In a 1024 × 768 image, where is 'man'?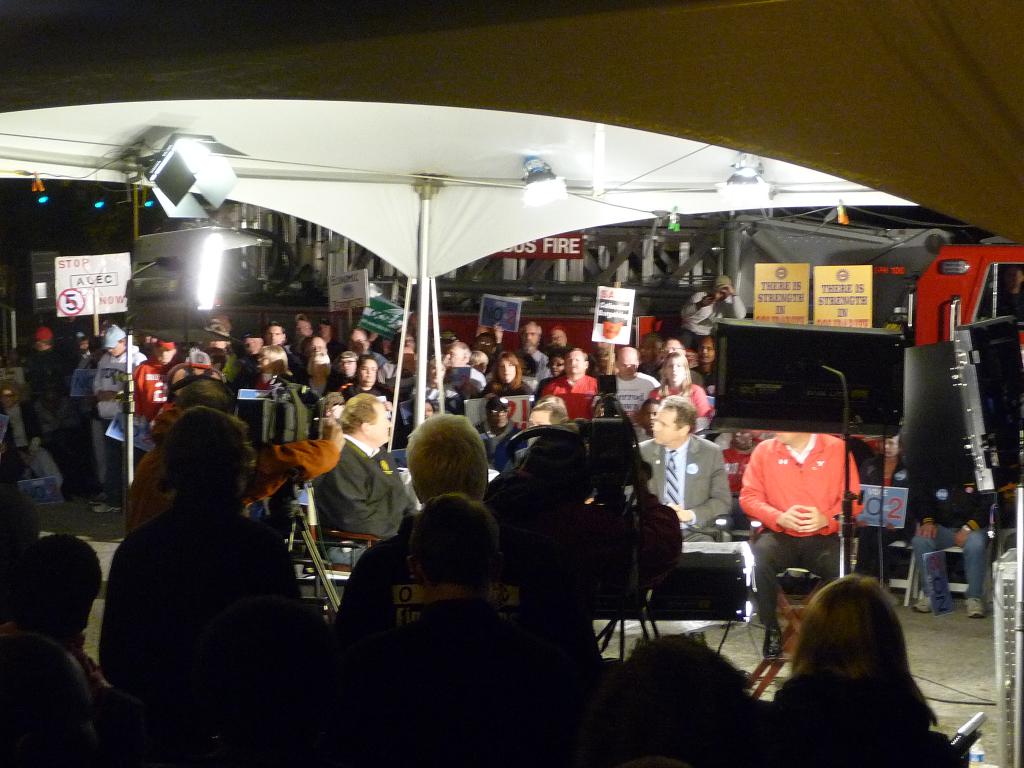
727/435/871/668.
